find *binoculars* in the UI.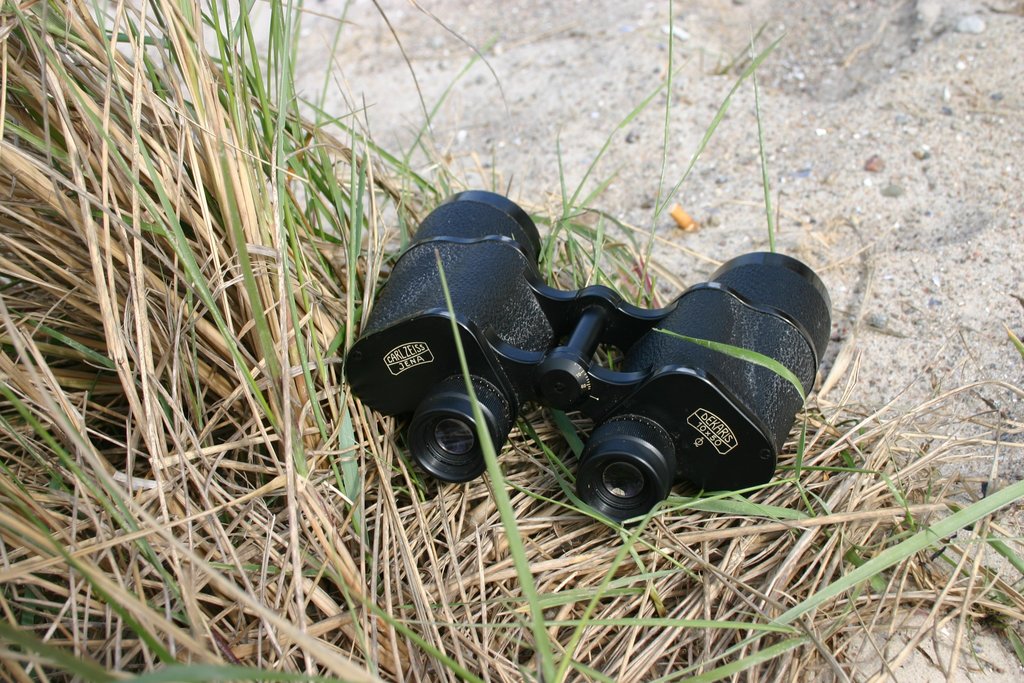
UI element at select_region(344, 190, 835, 524).
